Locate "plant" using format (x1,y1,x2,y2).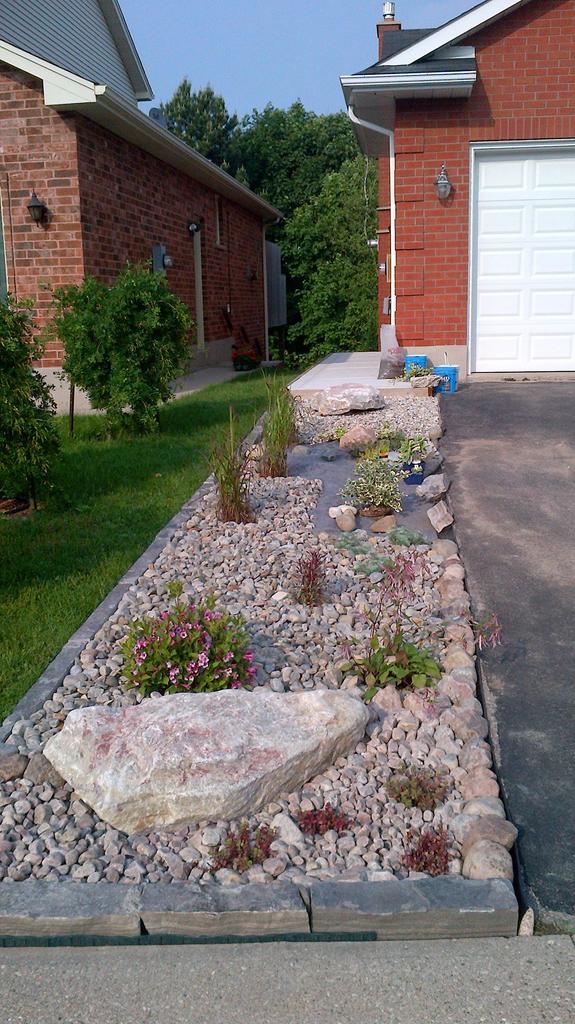
(323,612,462,690).
